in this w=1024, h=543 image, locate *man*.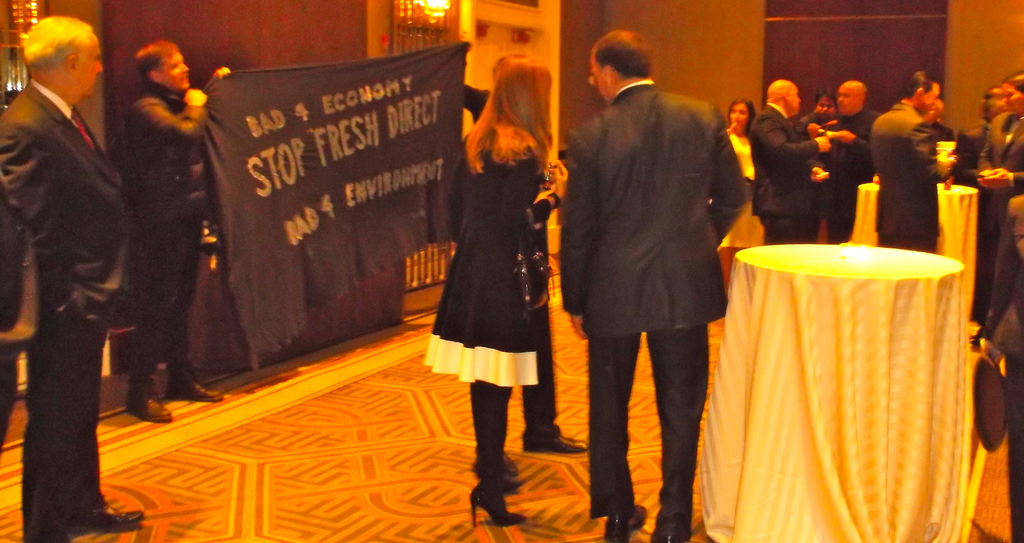
Bounding box: locate(869, 70, 953, 255).
